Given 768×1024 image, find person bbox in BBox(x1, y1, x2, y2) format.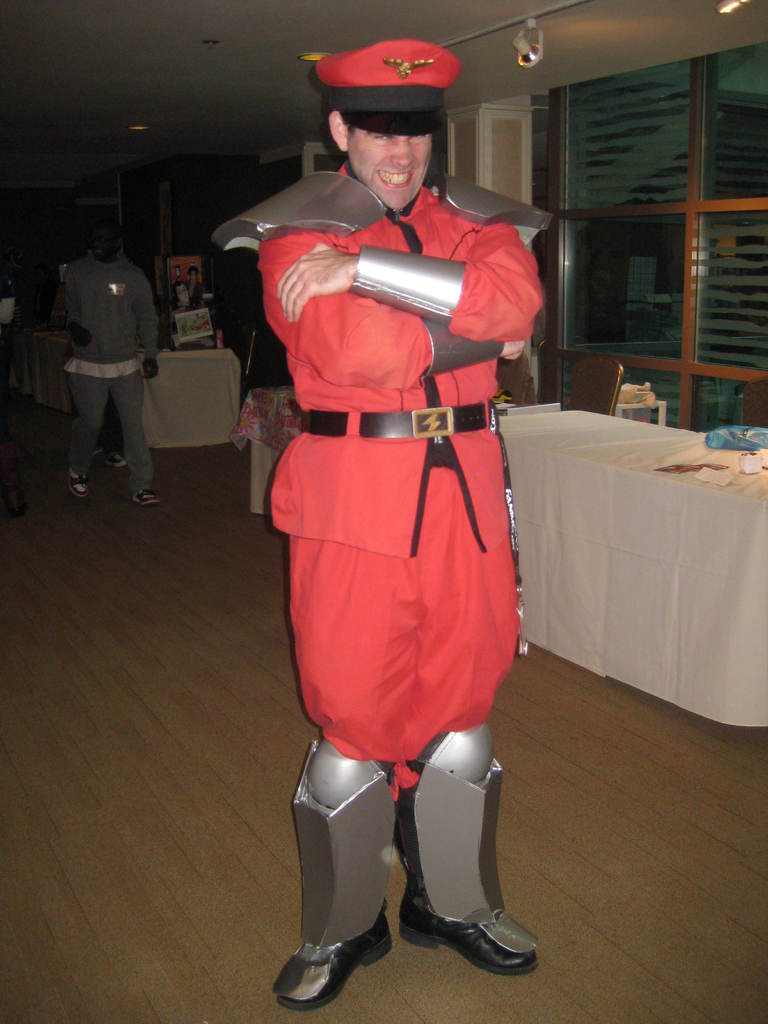
BBox(72, 220, 161, 500).
